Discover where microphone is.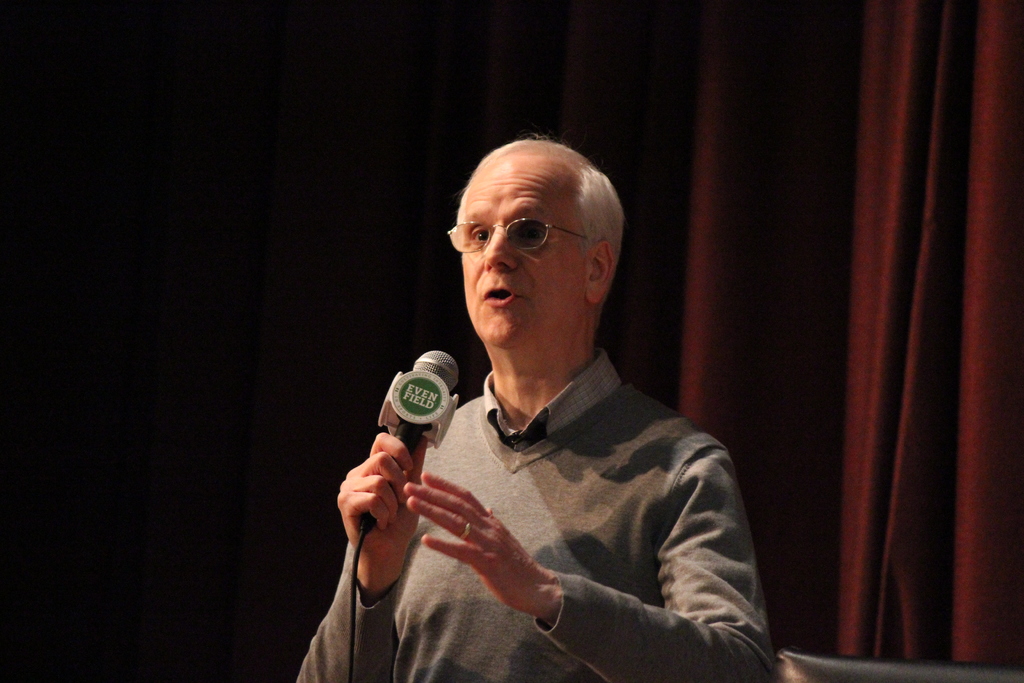
Discovered at (356,347,461,529).
